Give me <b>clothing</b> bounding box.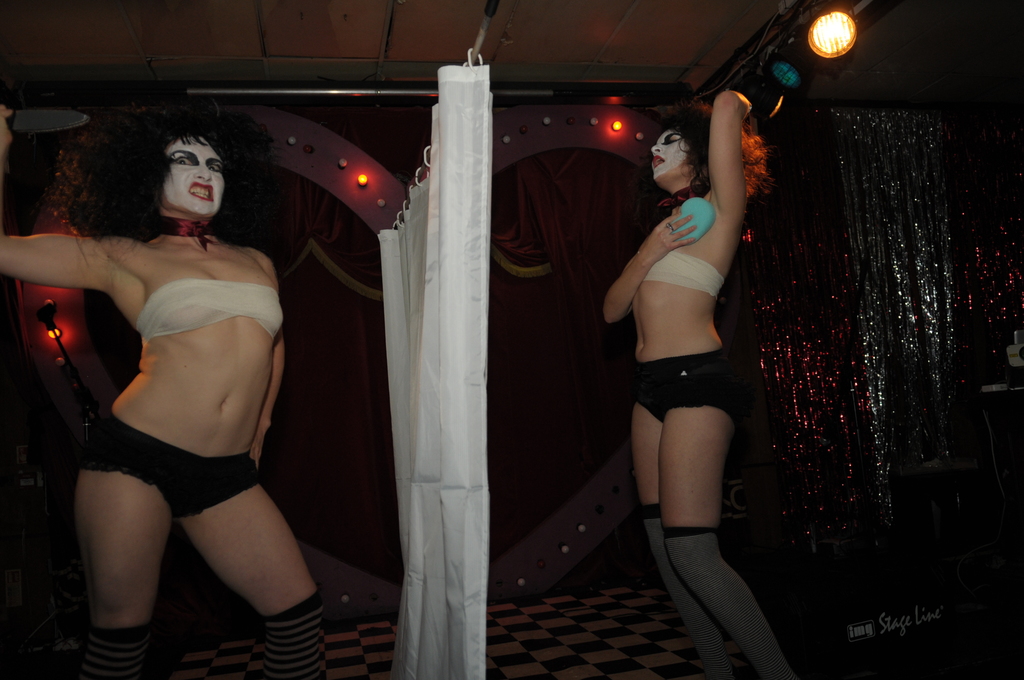
detection(640, 247, 728, 298).
